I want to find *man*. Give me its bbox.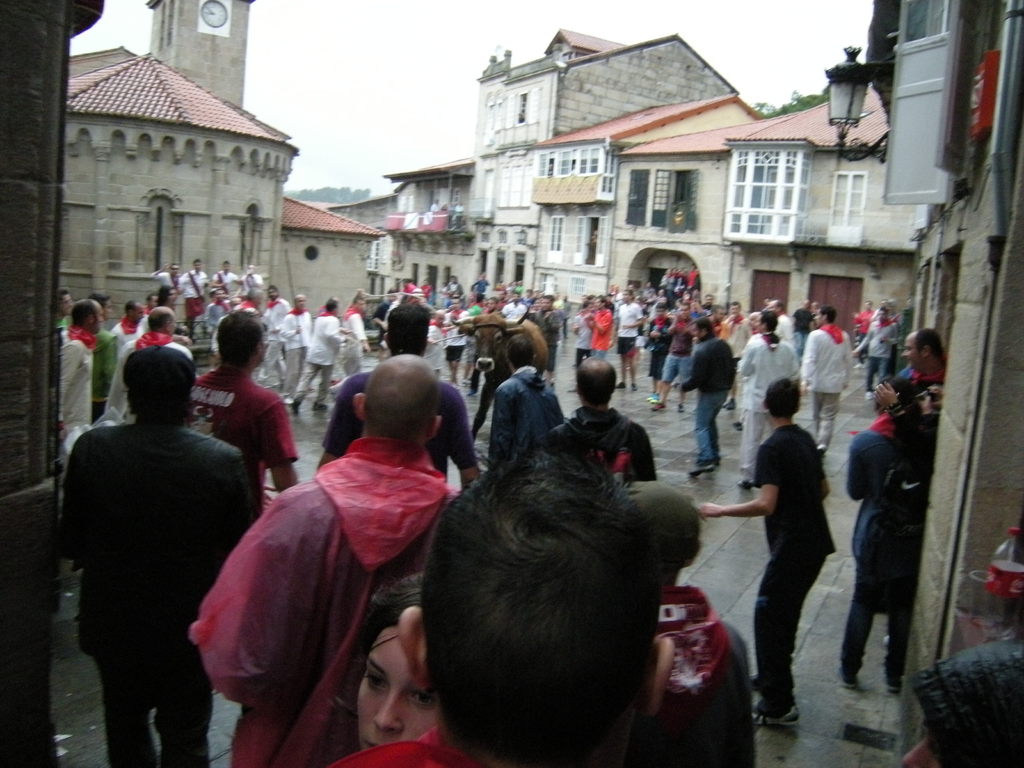
<bbox>118, 307, 189, 424</bbox>.
